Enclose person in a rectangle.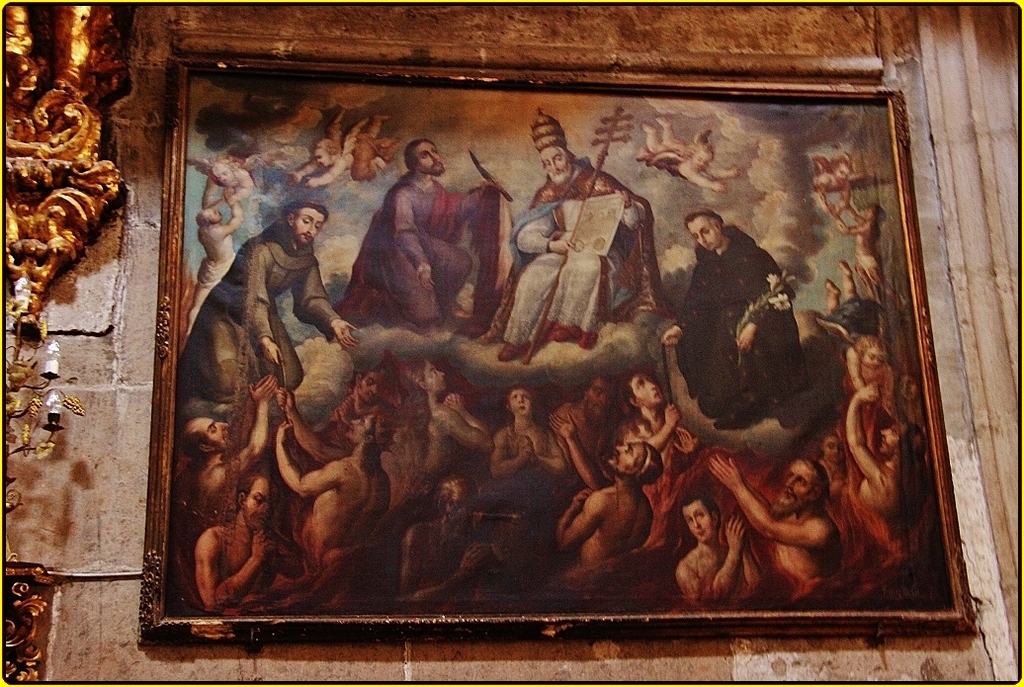
crop(336, 138, 506, 334).
